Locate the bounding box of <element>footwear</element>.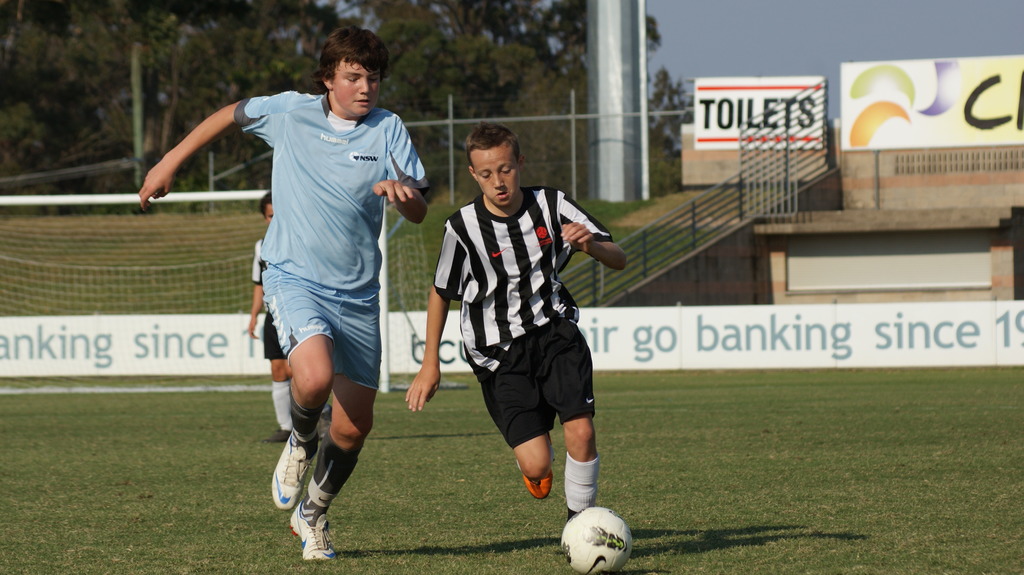
Bounding box: (266, 435, 319, 507).
